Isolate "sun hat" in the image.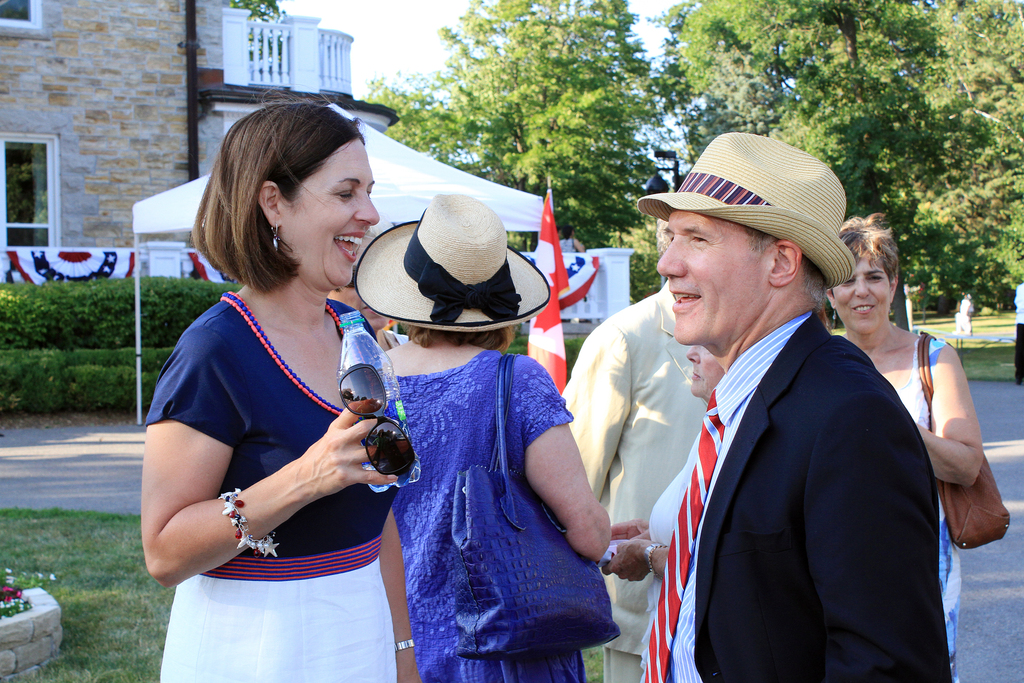
Isolated region: bbox=(633, 130, 854, 288).
